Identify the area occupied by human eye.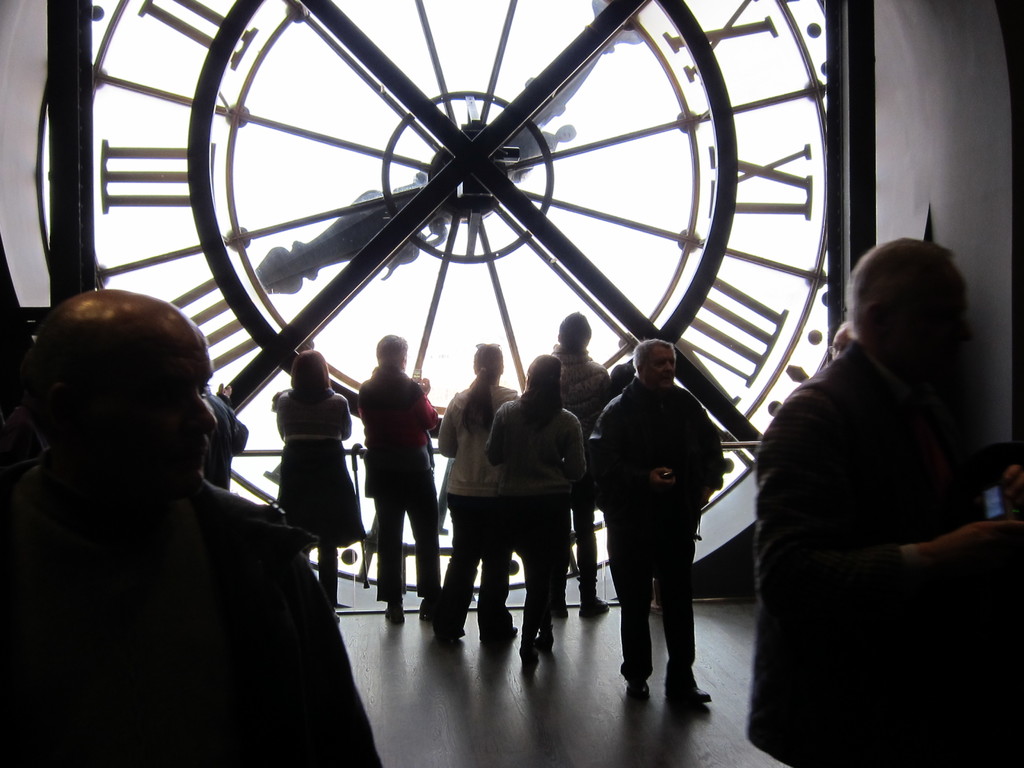
Area: 669/360/675/366.
